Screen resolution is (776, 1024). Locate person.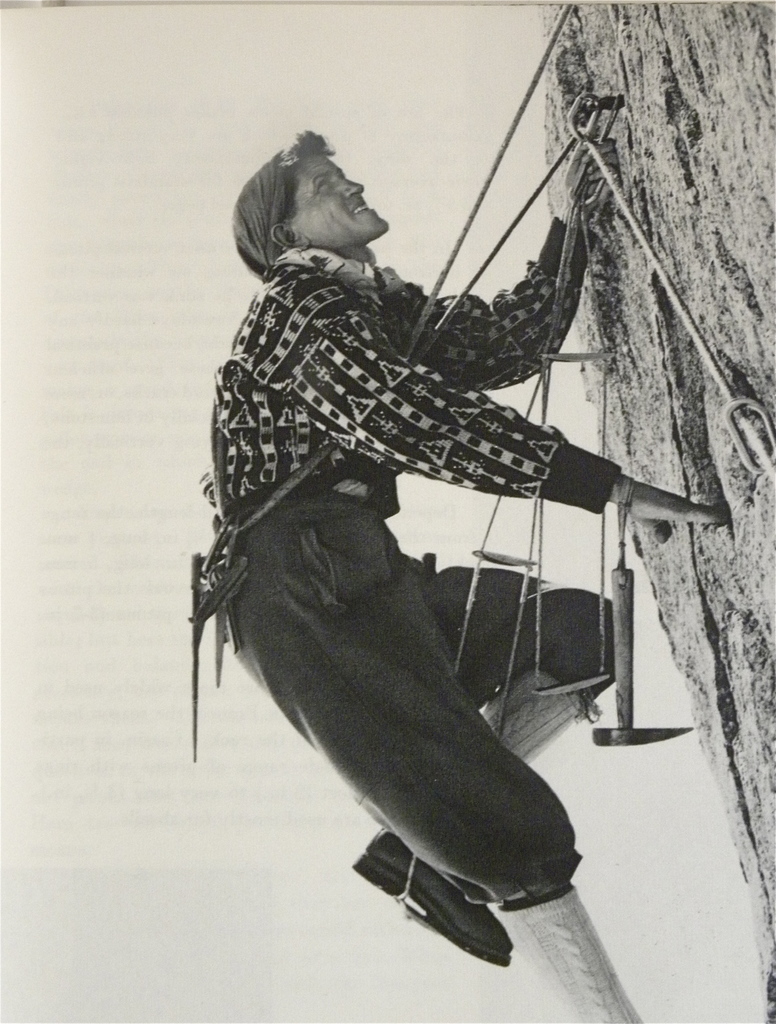
[184,118,731,977].
